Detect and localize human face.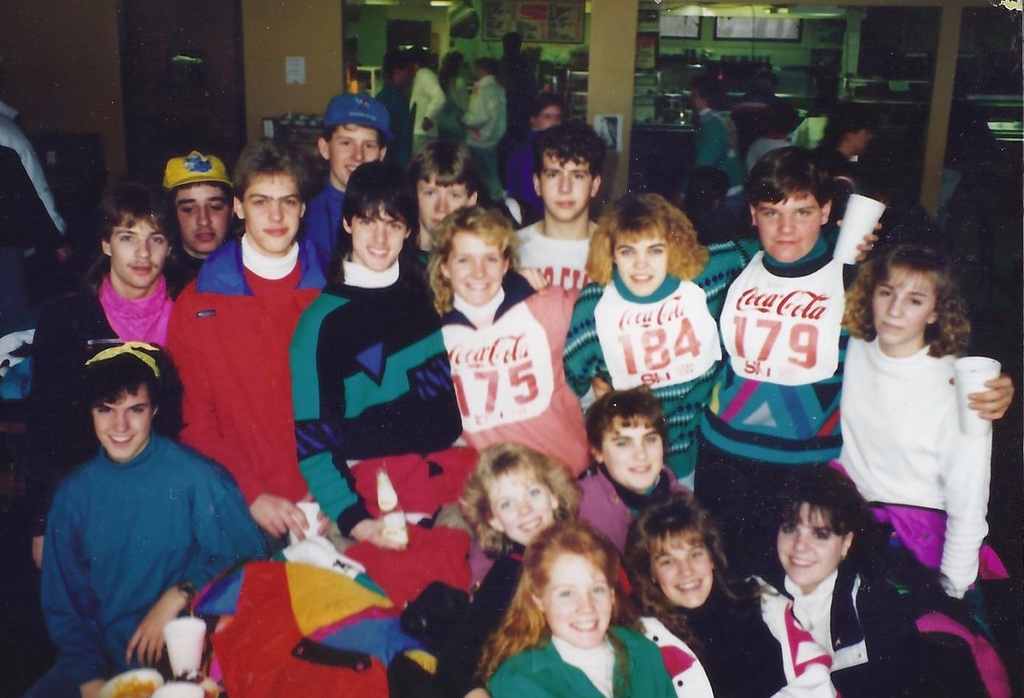
Localized at 179:187:228:253.
